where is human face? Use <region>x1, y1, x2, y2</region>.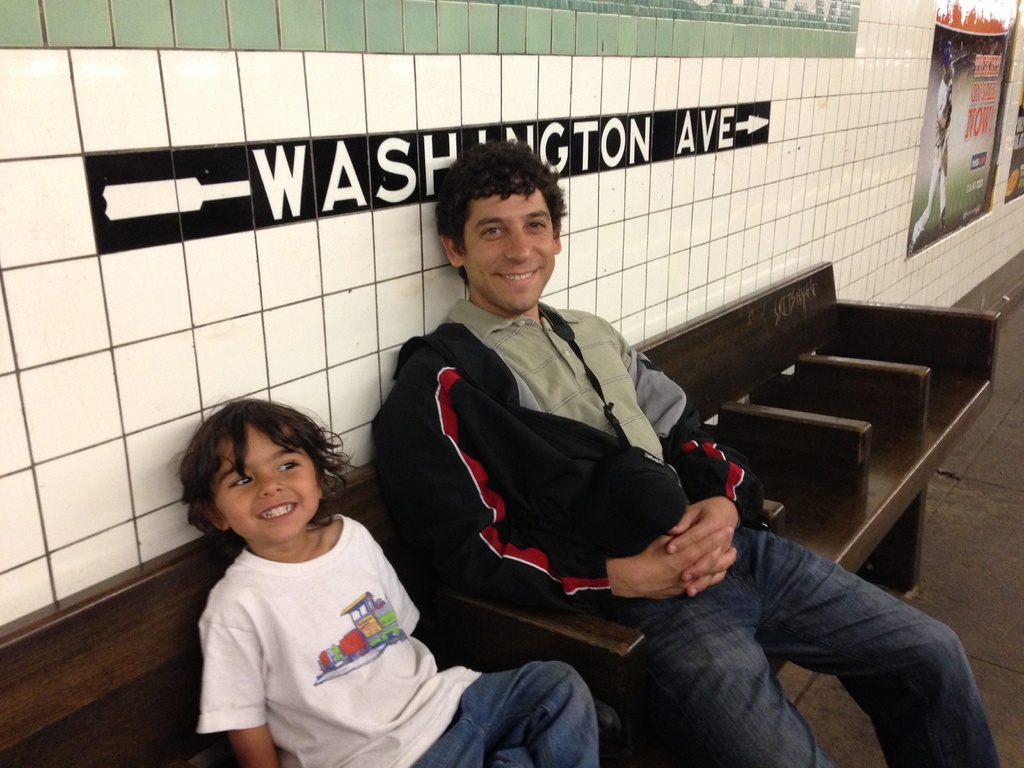
<region>212, 424, 317, 547</region>.
